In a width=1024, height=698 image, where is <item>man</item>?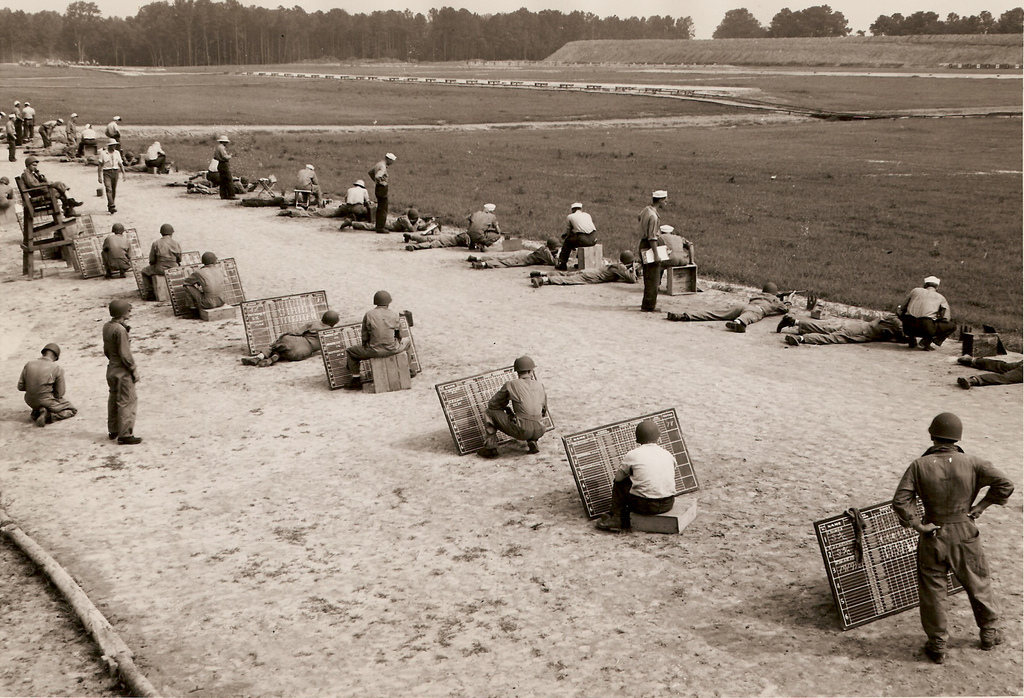
x1=369 y1=152 x2=397 y2=233.
